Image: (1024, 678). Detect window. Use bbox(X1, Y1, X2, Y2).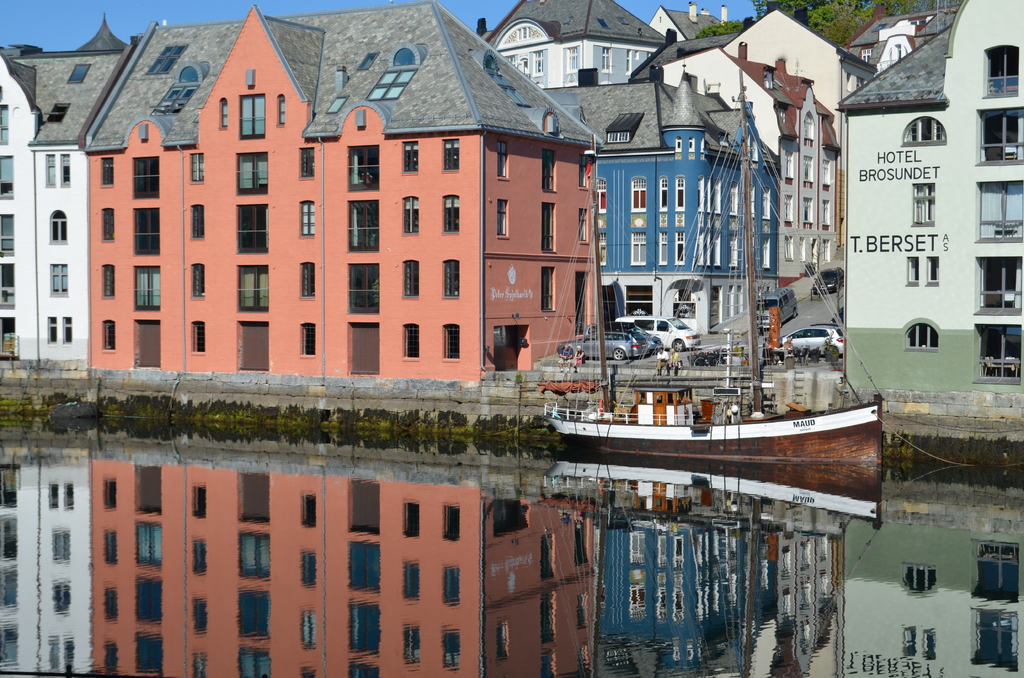
bbox(134, 157, 159, 198).
